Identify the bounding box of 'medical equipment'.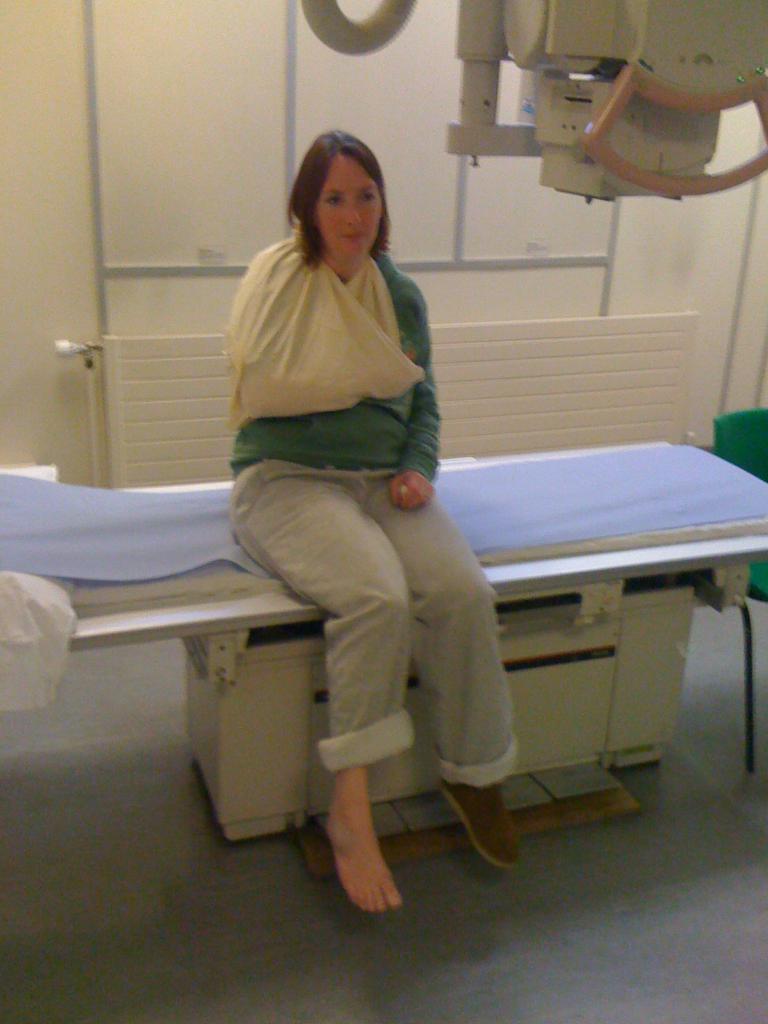
BBox(54, 45, 690, 871).
